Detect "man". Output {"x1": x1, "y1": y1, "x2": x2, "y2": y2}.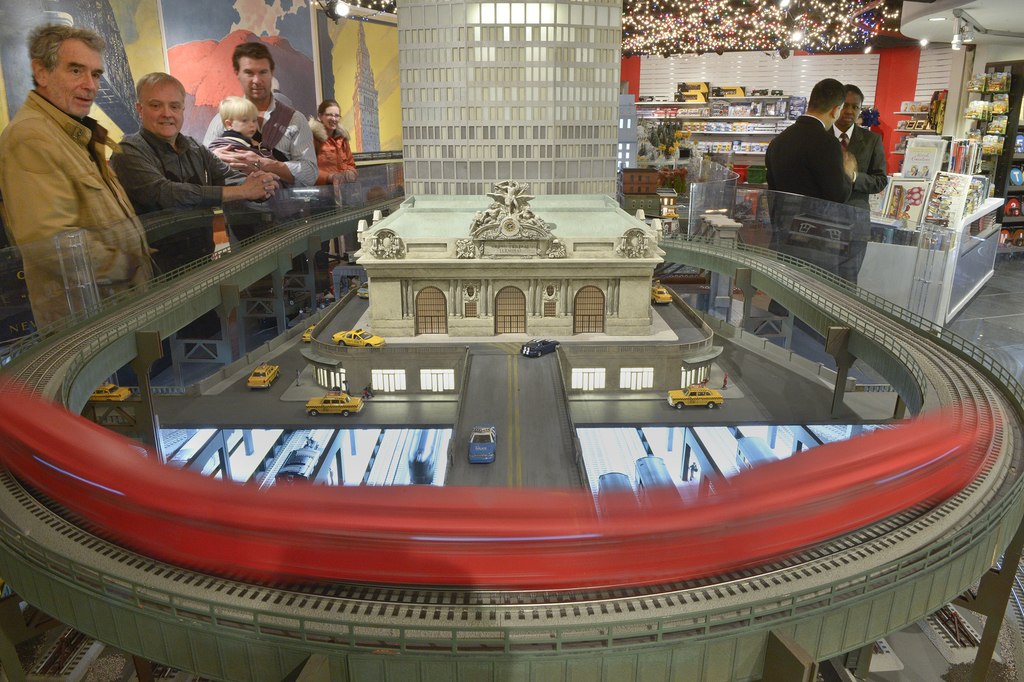
{"x1": 826, "y1": 81, "x2": 890, "y2": 288}.
